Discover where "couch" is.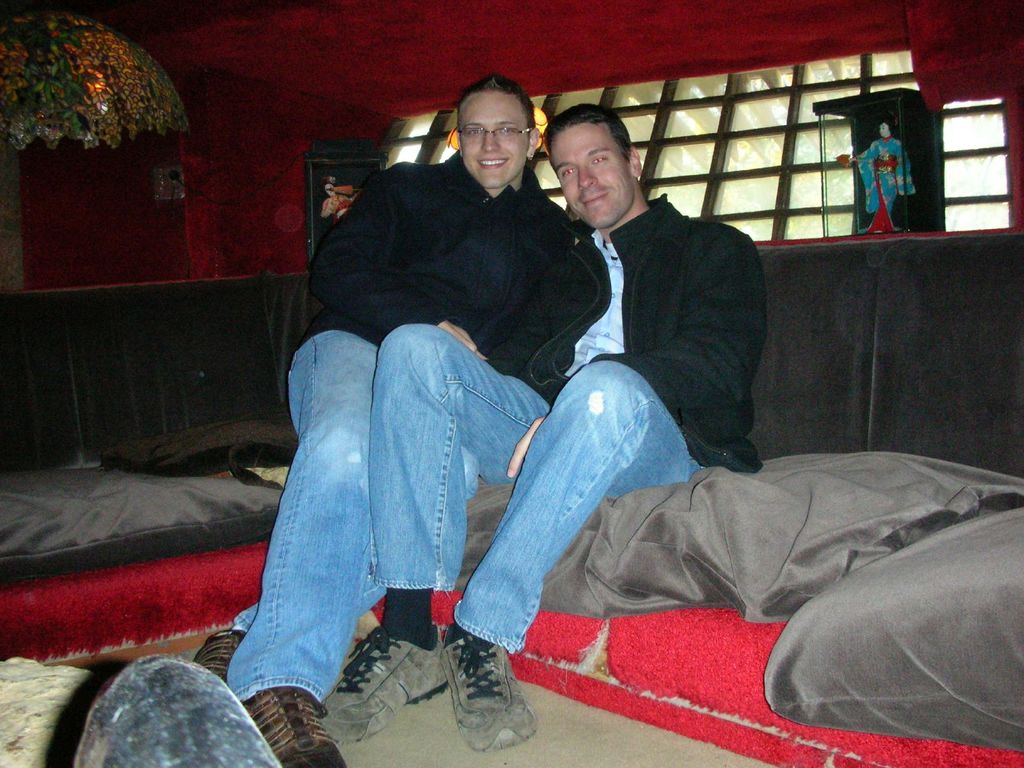
Discovered at [x1=65, y1=181, x2=1023, y2=767].
